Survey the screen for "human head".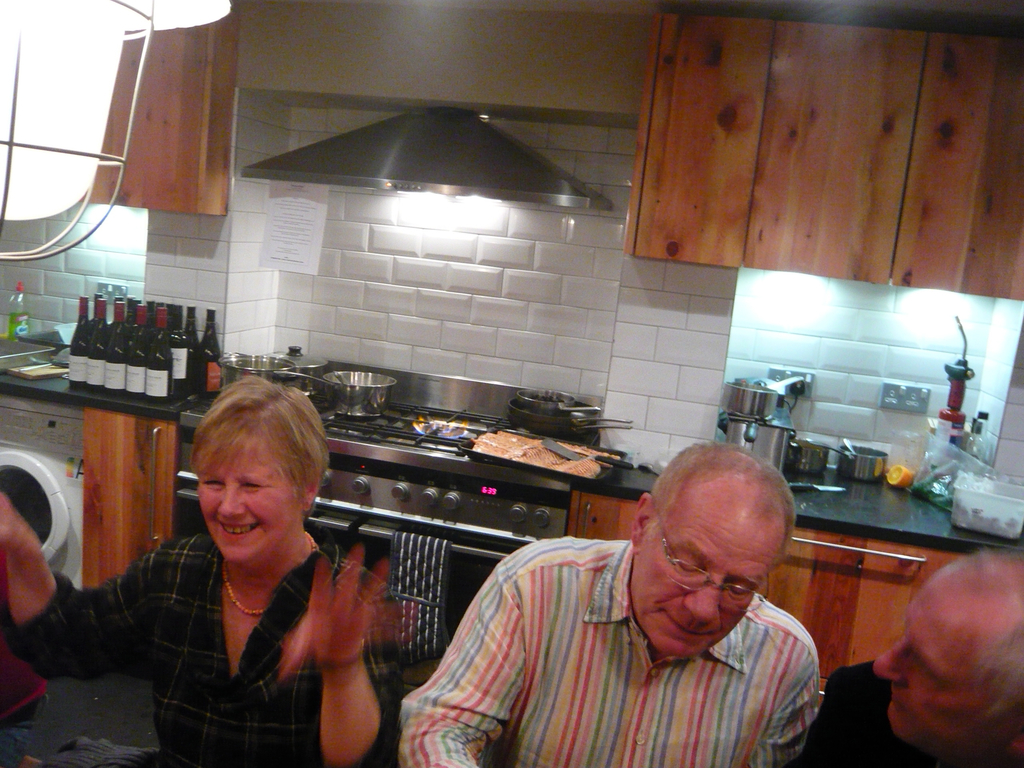
Survey found: {"left": 174, "top": 374, "right": 317, "bottom": 586}.
